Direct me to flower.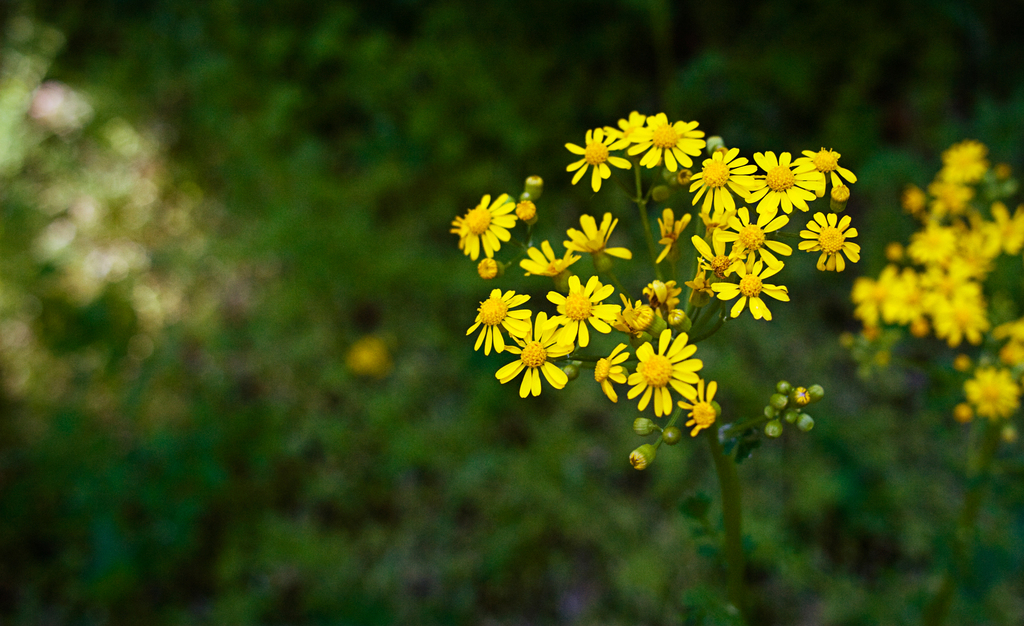
Direction: x1=545 y1=275 x2=620 y2=348.
